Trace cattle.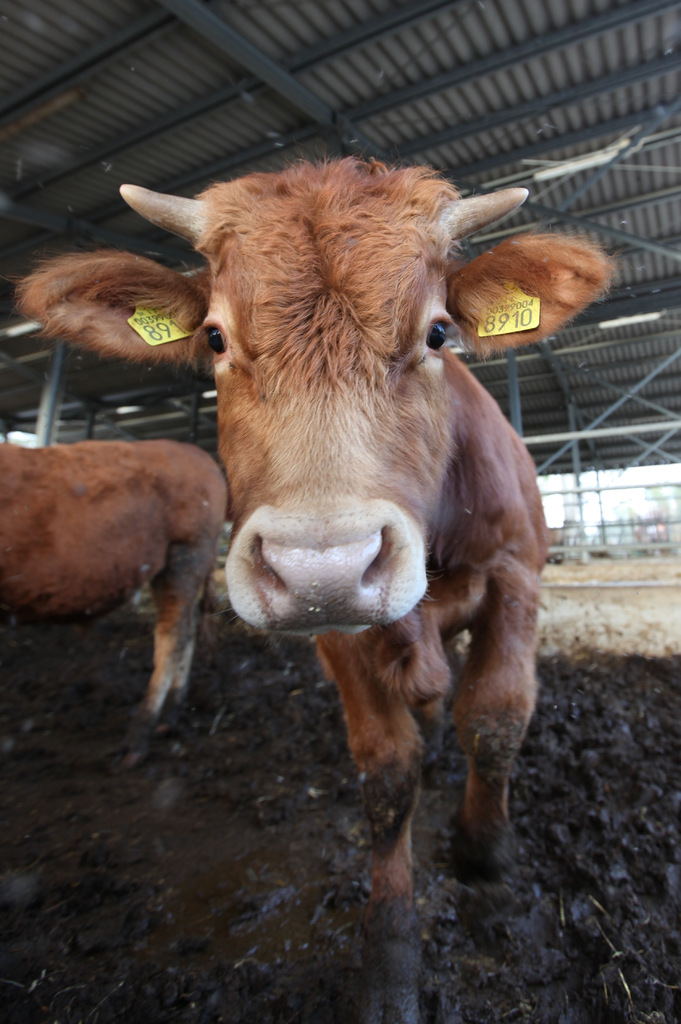
Traced to BBox(3, 143, 625, 1023).
